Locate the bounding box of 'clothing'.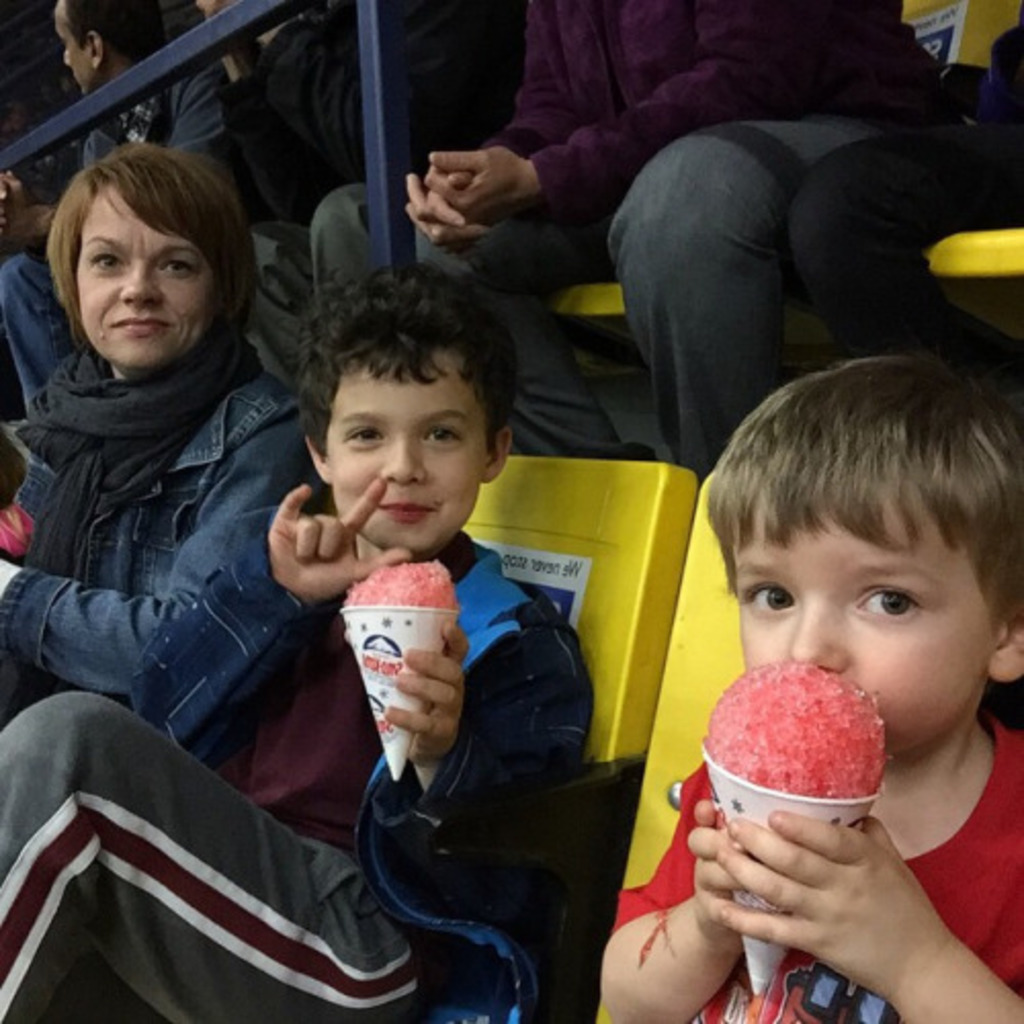
Bounding box: x1=426, y1=0, x2=879, y2=483.
